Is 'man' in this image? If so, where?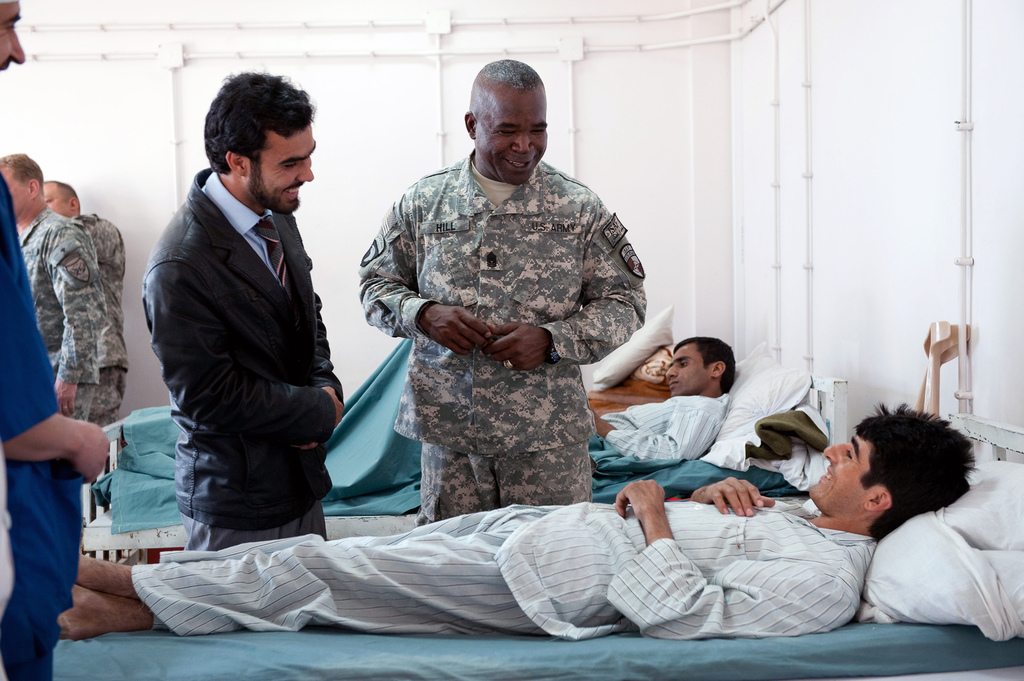
Yes, at (left=356, top=56, right=646, bottom=522).
